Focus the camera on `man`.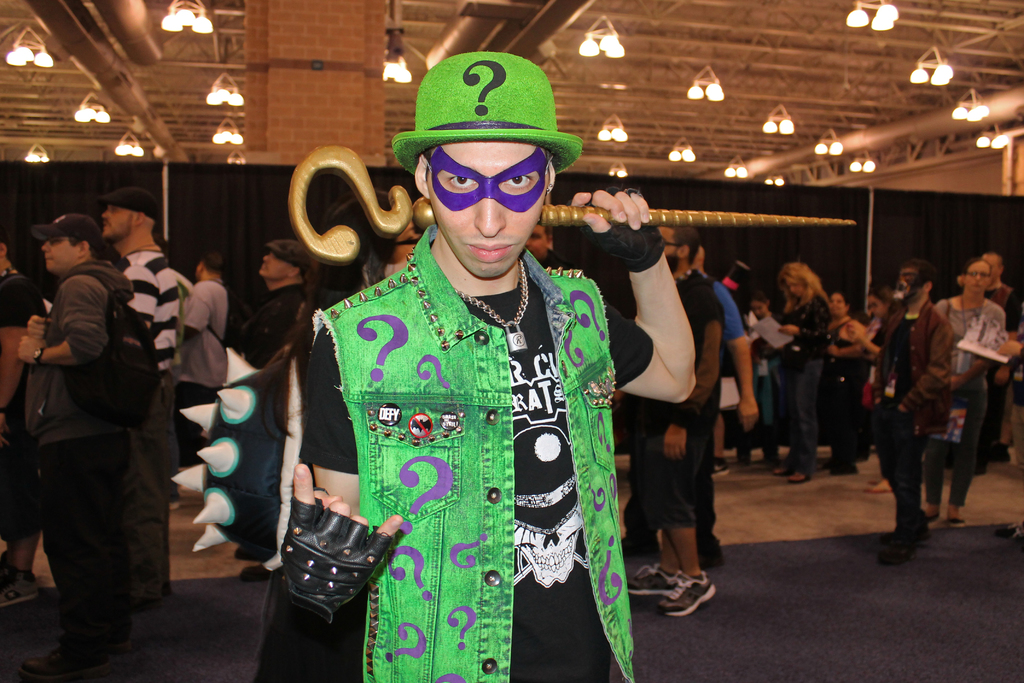
Focus region: x1=978 y1=249 x2=1012 y2=473.
